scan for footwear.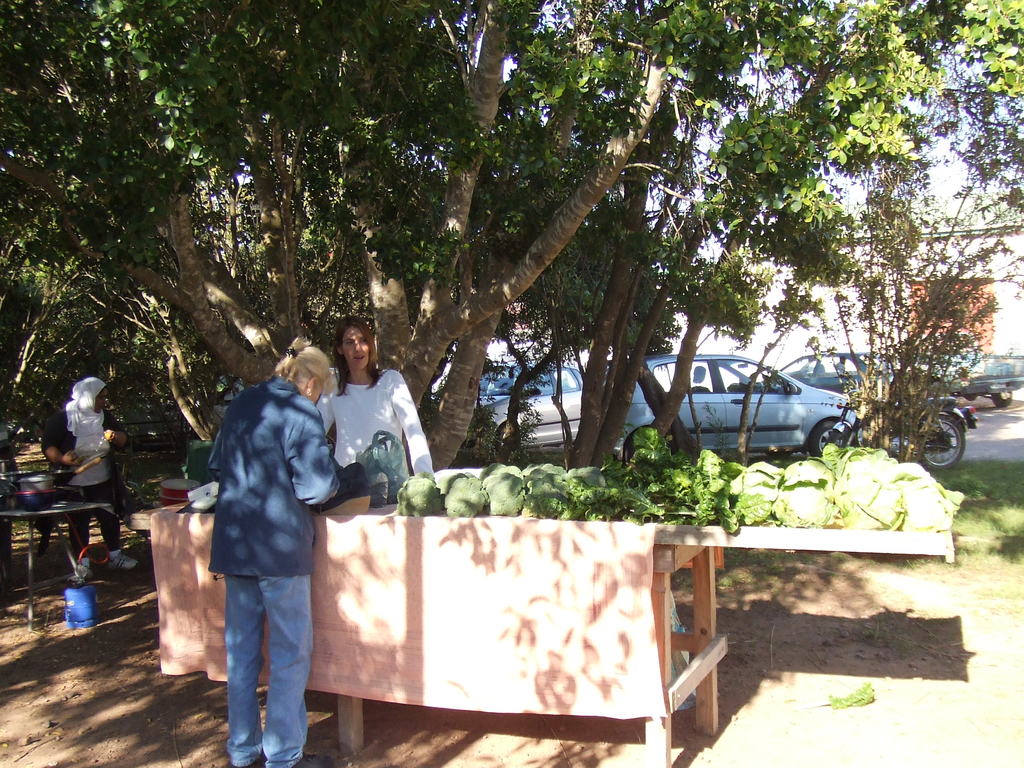
Scan result: <region>81, 563, 93, 580</region>.
